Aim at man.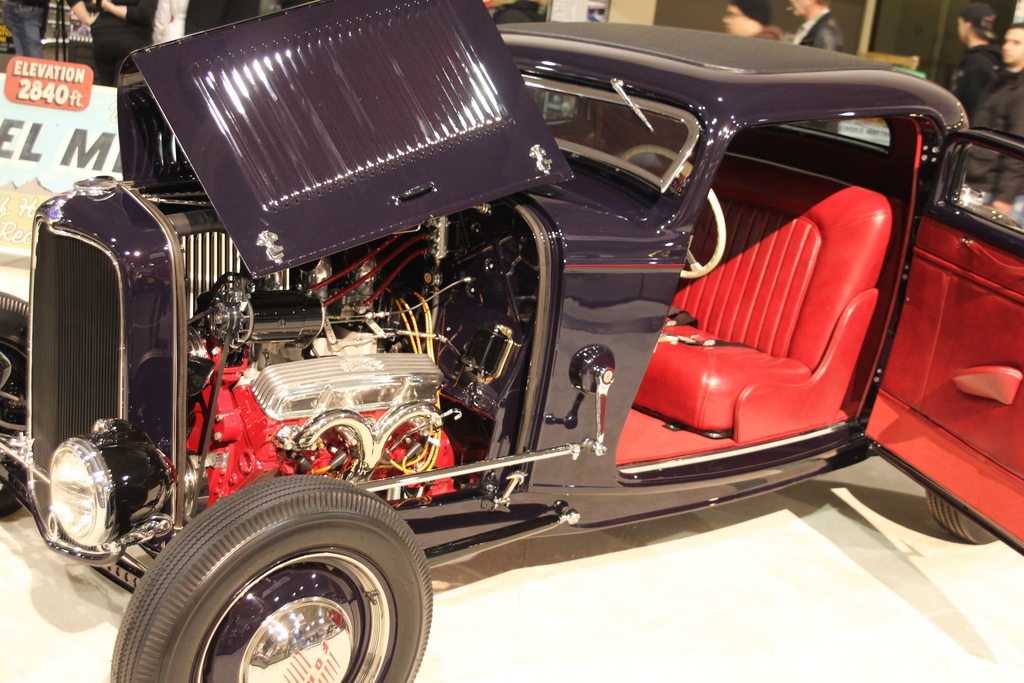
Aimed at <region>963, 21, 1023, 229</region>.
